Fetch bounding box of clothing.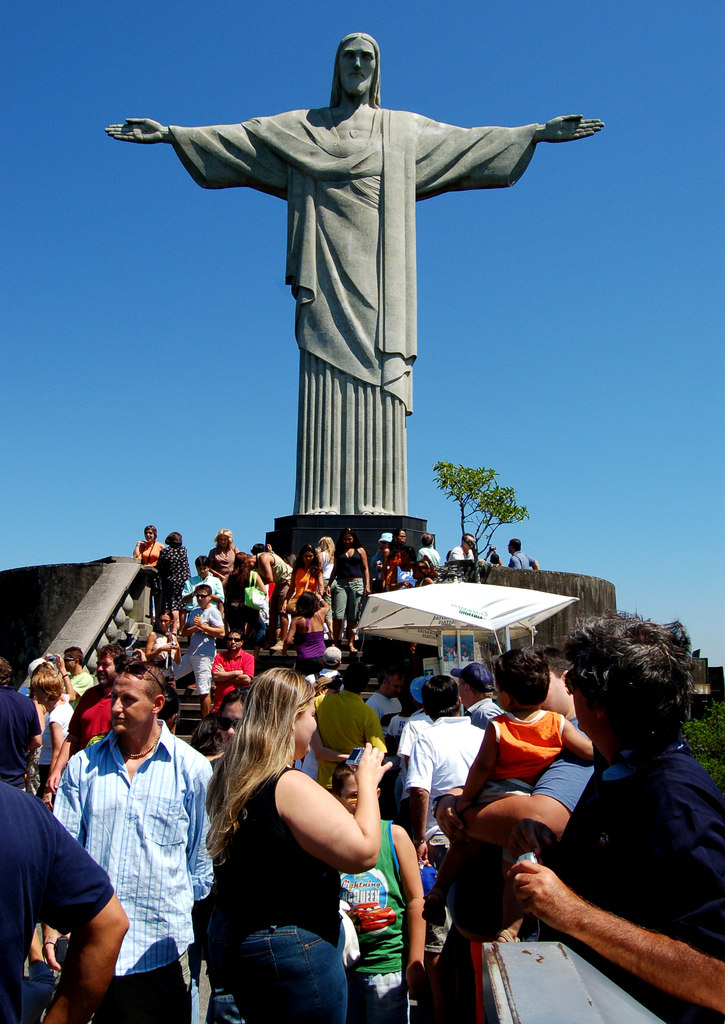
Bbox: 370:550:395:594.
